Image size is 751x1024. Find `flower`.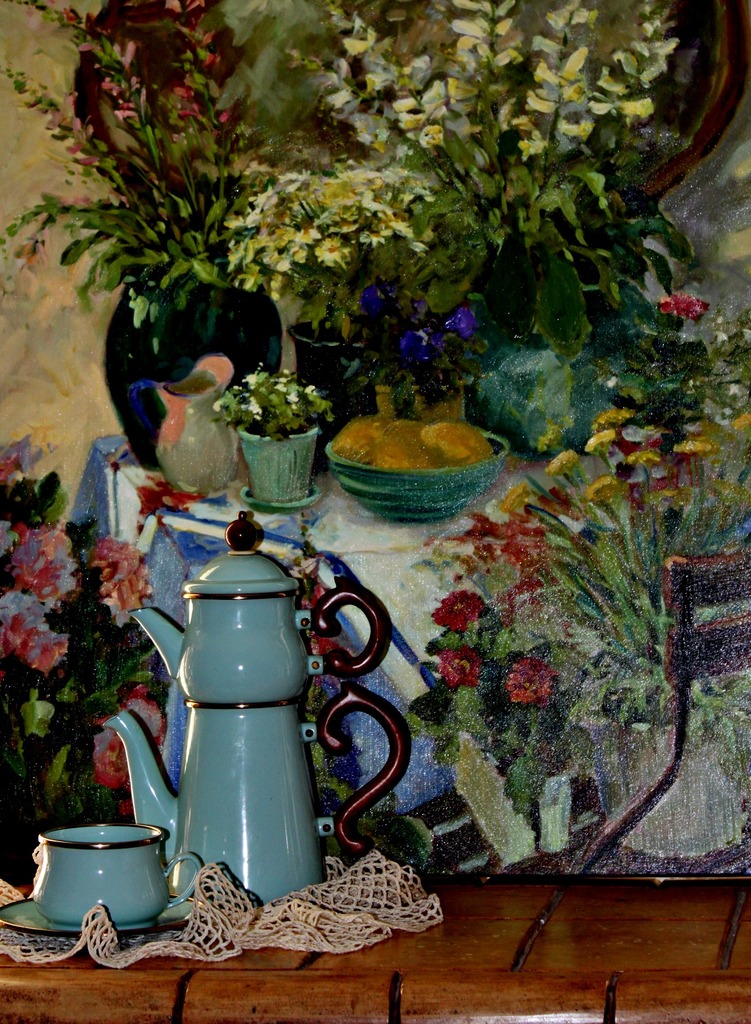
select_region(581, 422, 615, 455).
